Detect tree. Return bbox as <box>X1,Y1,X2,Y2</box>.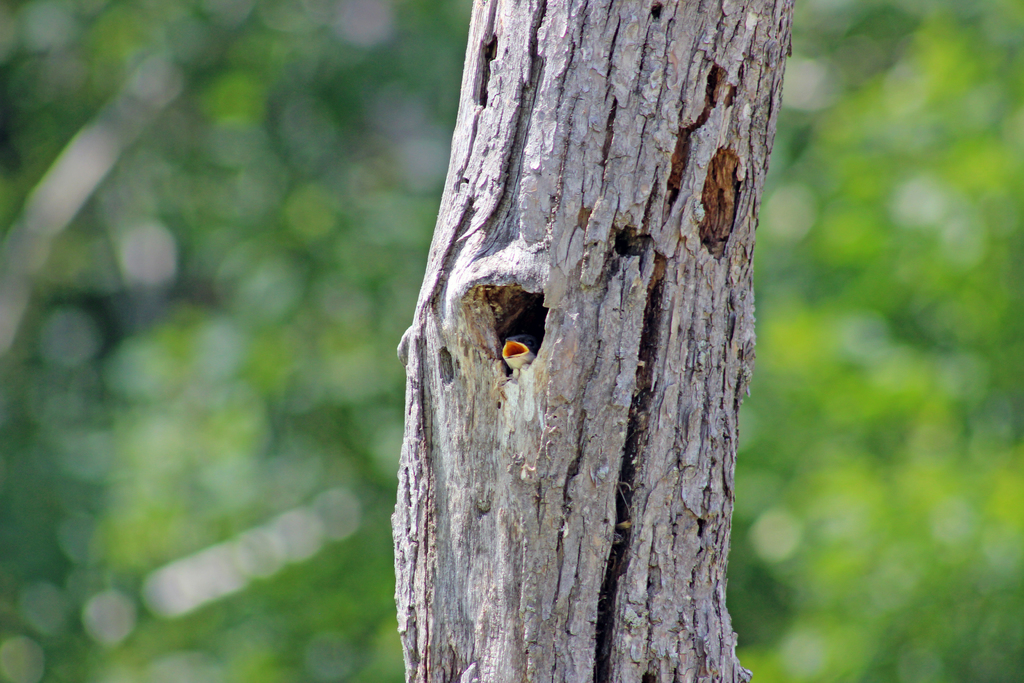
<box>398,0,749,682</box>.
